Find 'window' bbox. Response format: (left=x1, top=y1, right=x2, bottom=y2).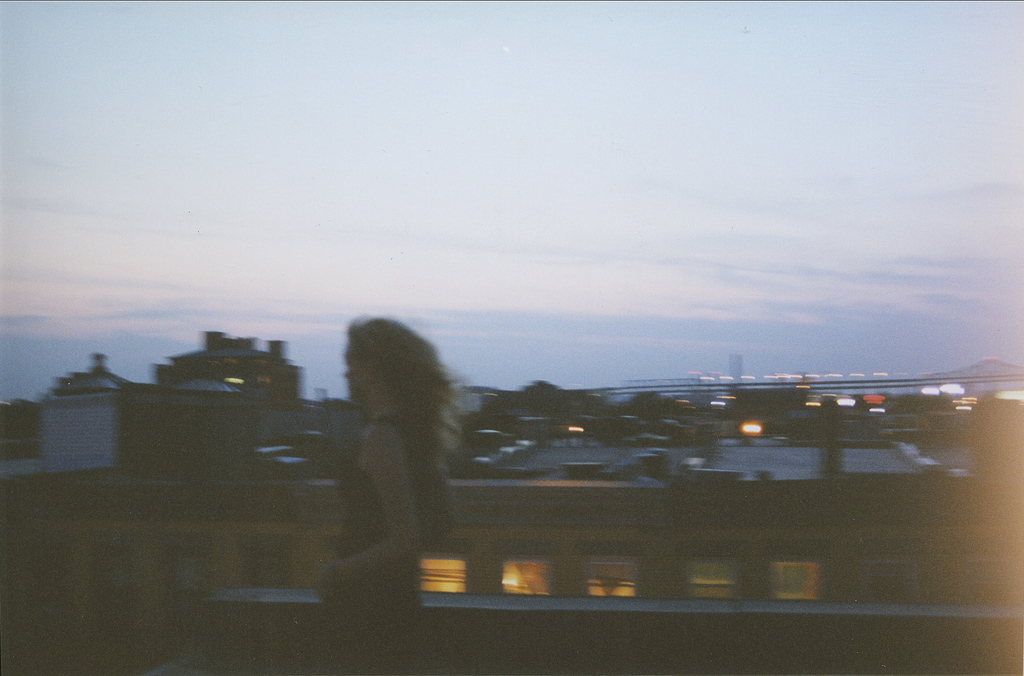
(left=768, top=553, right=823, bottom=598).
